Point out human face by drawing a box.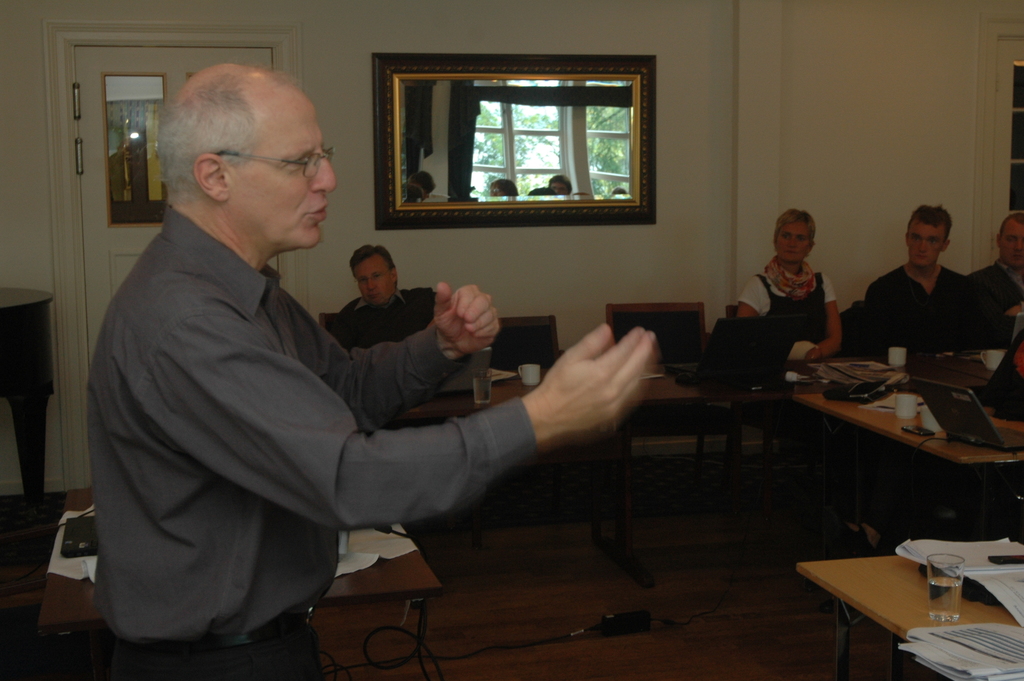
Rect(230, 101, 336, 247).
